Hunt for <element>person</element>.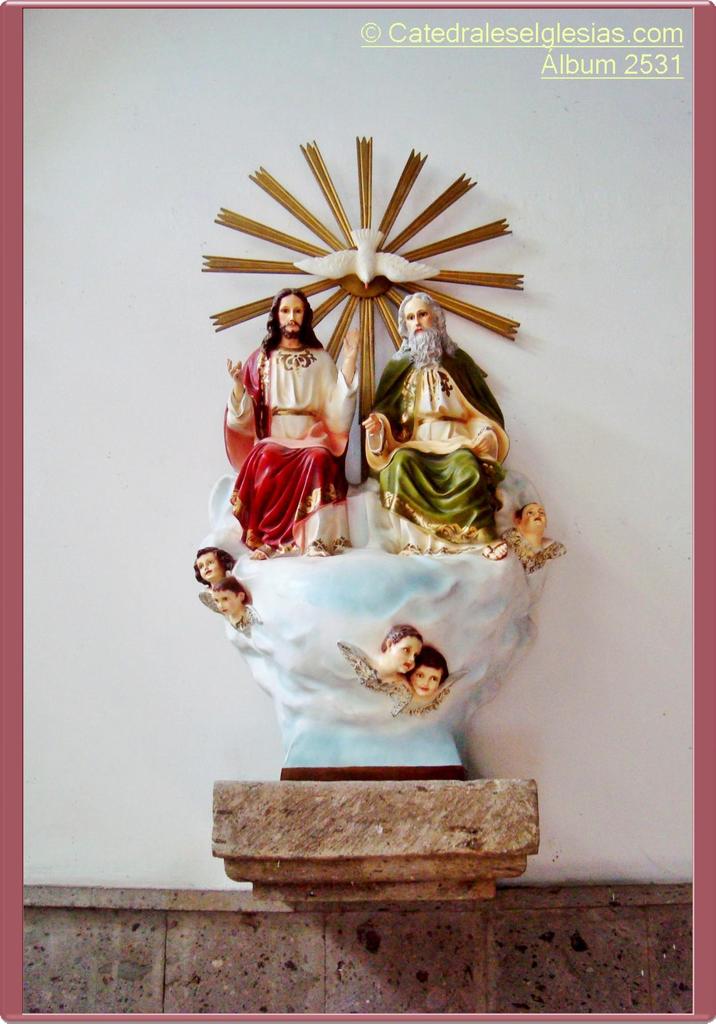
Hunted down at box(400, 641, 457, 719).
